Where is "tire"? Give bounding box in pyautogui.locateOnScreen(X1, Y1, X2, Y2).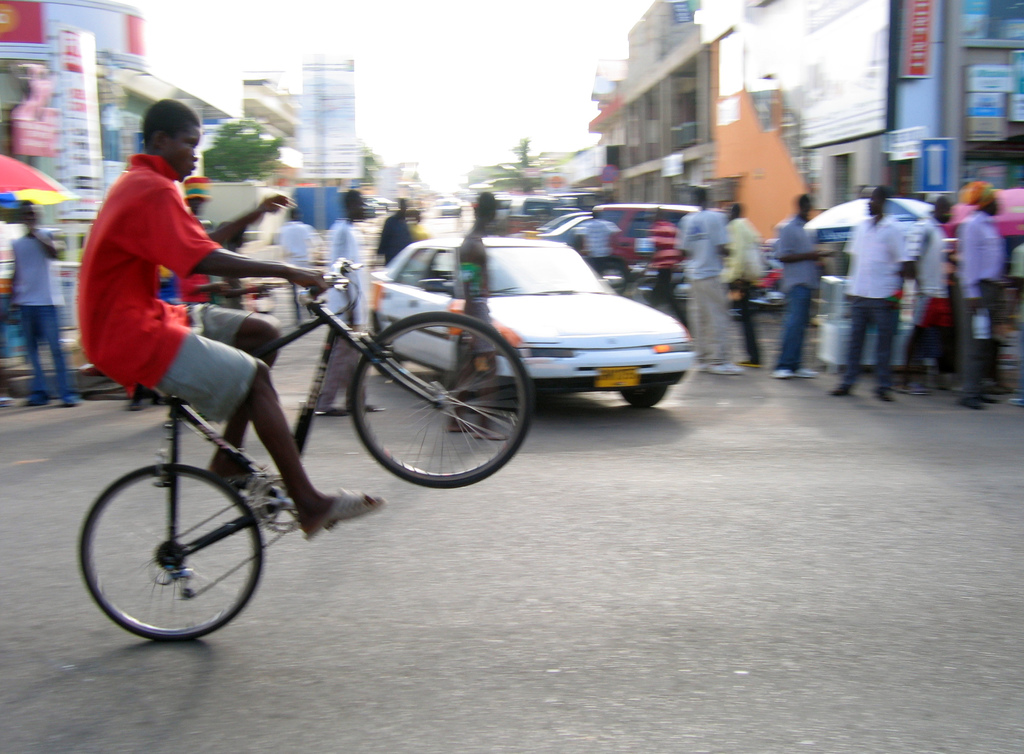
pyautogui.locateOnScreen(76, 466, 264, 645).
